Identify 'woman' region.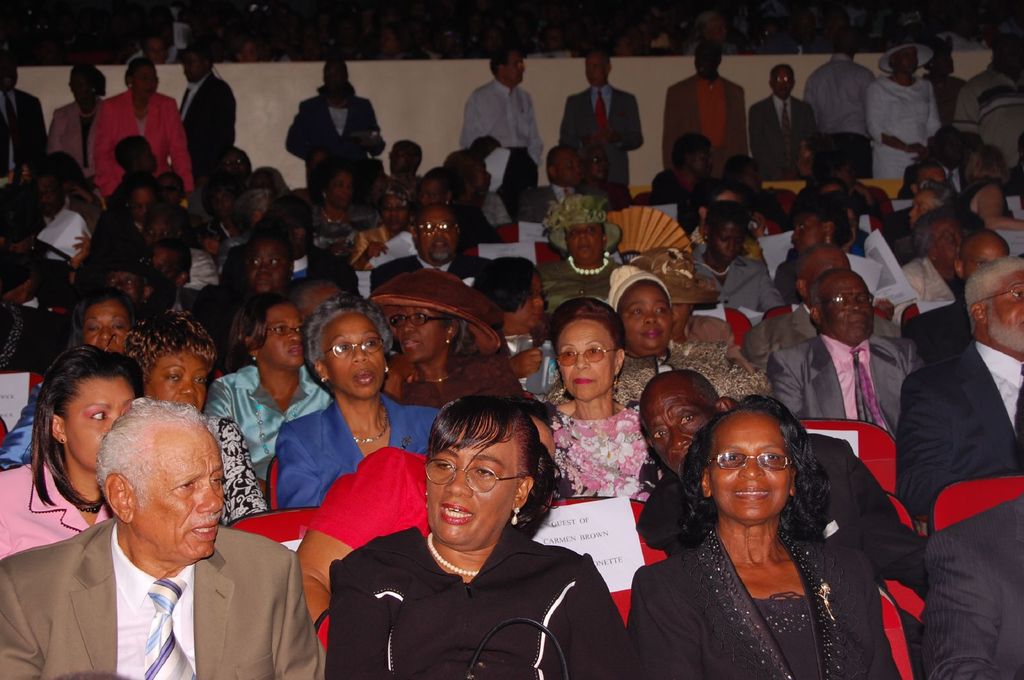
Region: 235:216:301:316.
